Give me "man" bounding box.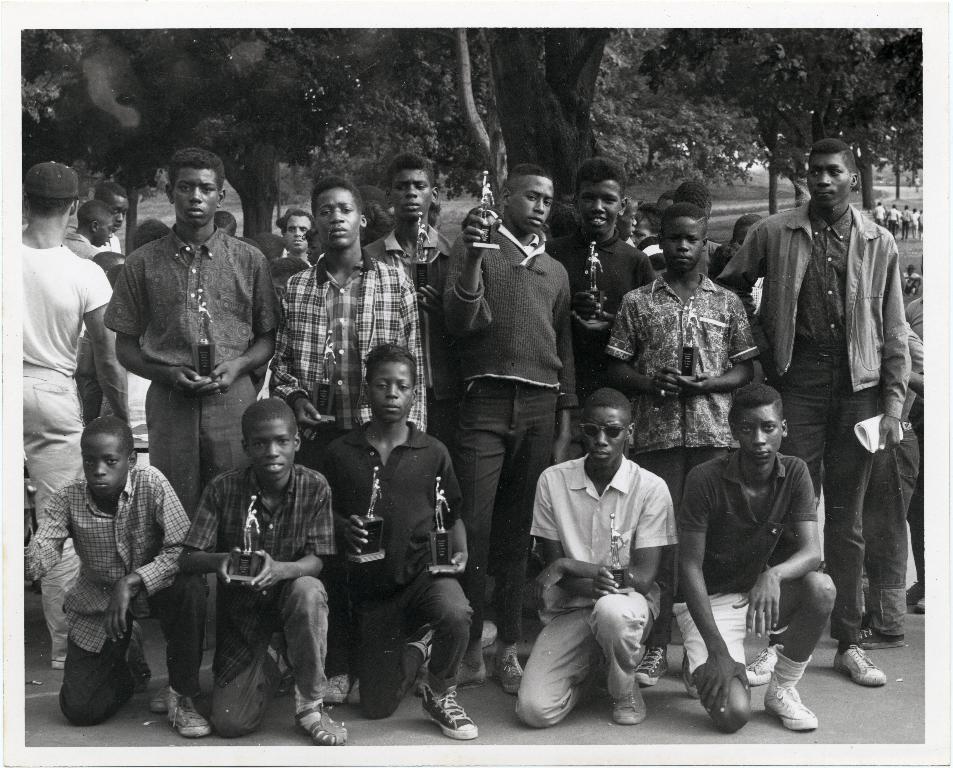
[left=709, top=135, right=915, bottom=683].
